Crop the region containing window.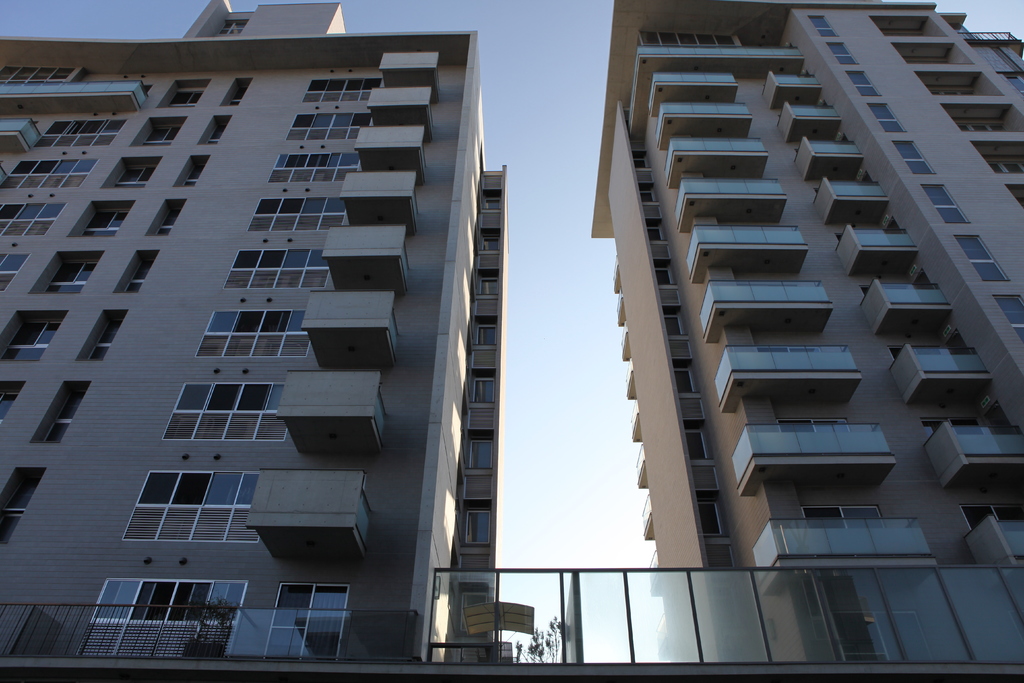
Crop region: box=[79, 308, 127, 363].
